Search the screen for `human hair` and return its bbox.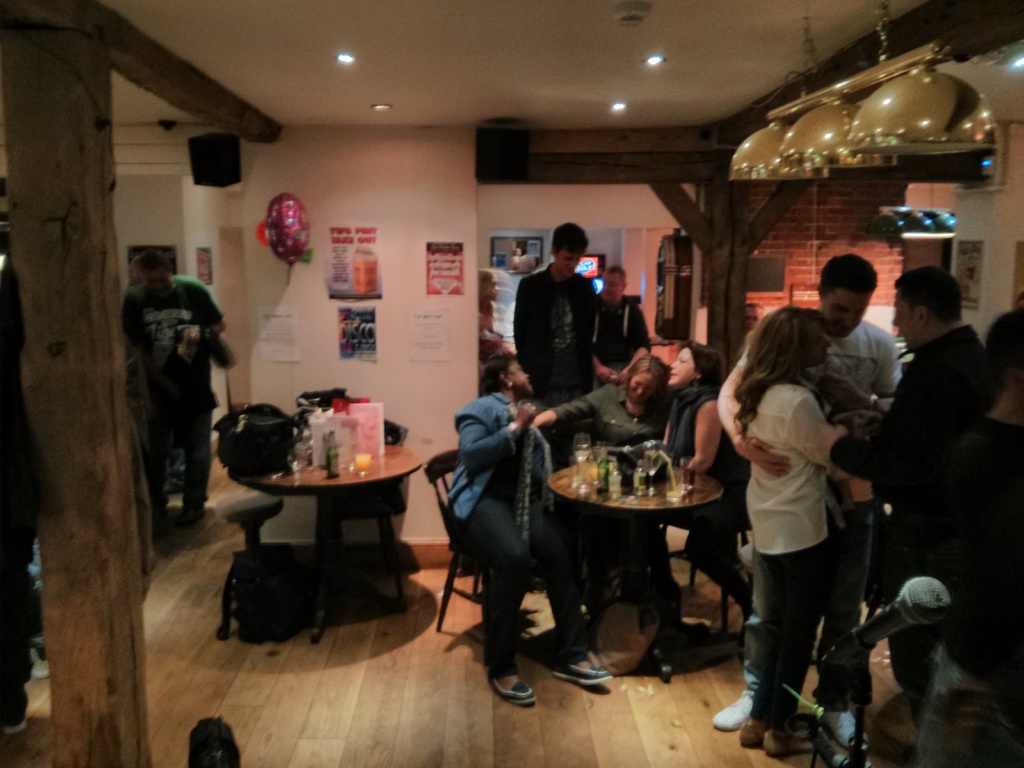
Found: <box>813,249,883,303</box>.
